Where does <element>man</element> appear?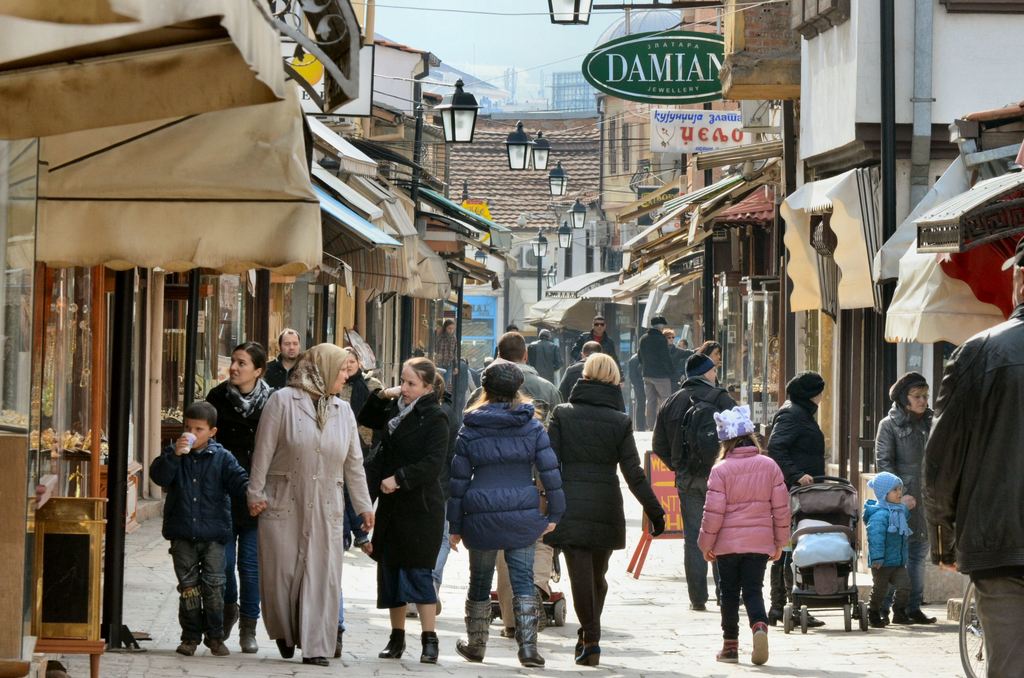
Appears at x1=556 y1=341 x2=602 y2=397.
